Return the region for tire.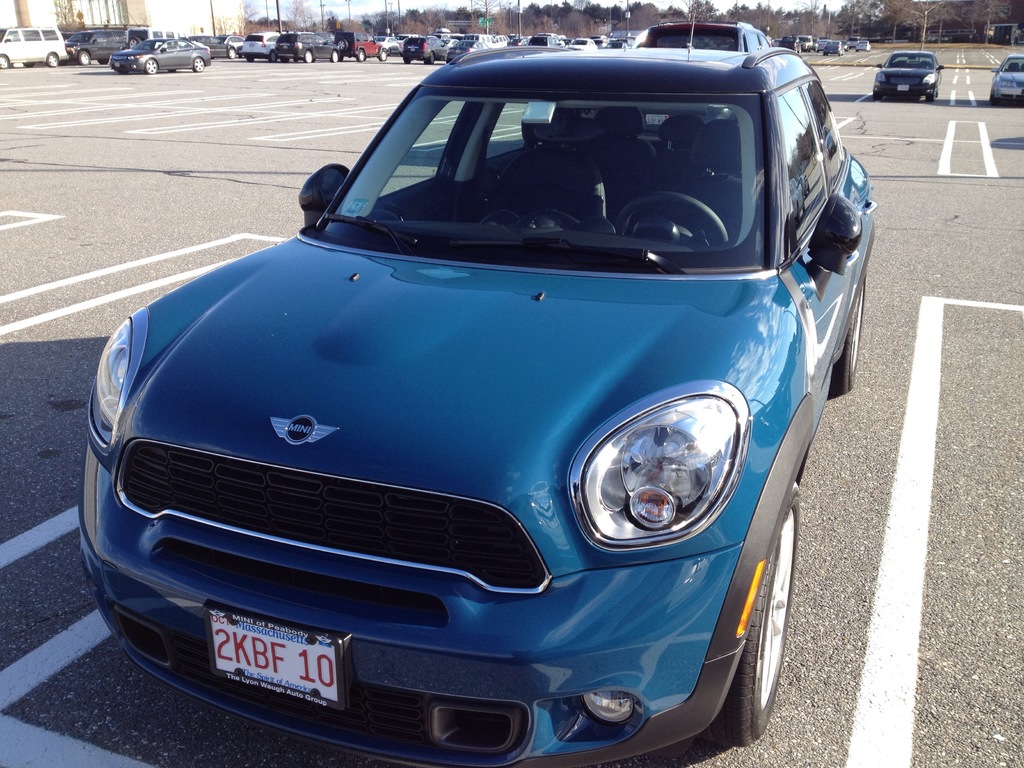
<region>854, 47, 861, 54</region>.
